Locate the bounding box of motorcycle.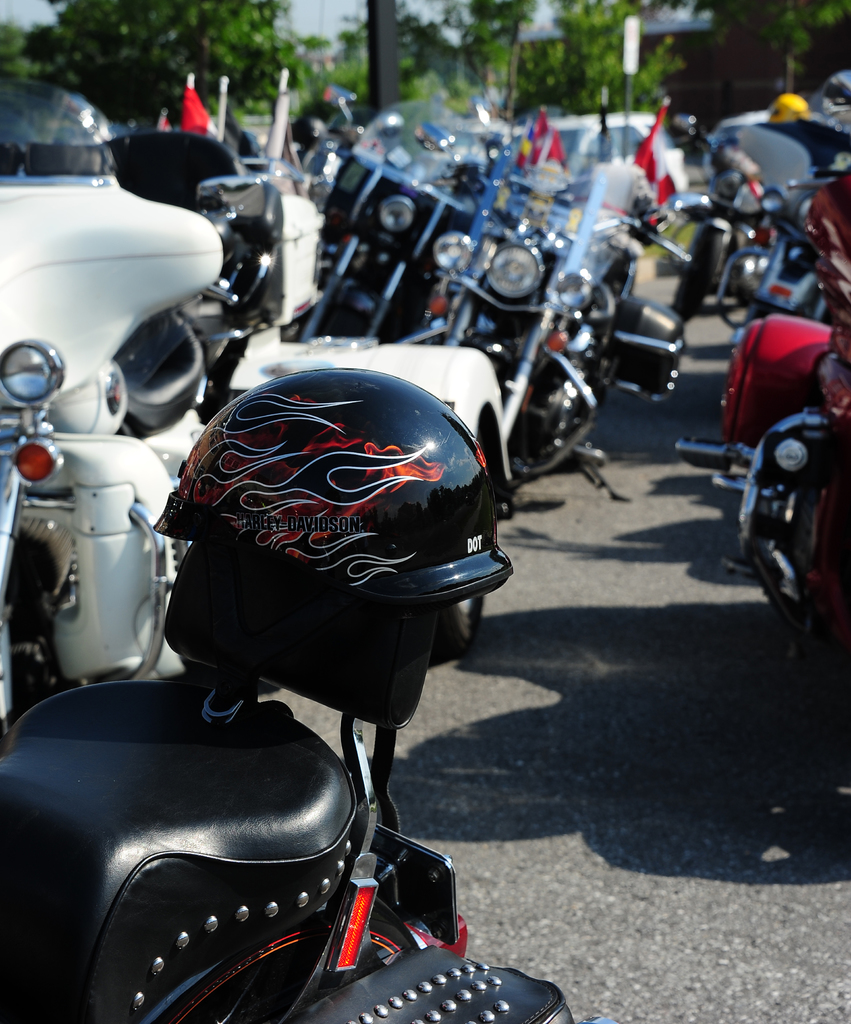
Bounding box: 647:129:806:330.
